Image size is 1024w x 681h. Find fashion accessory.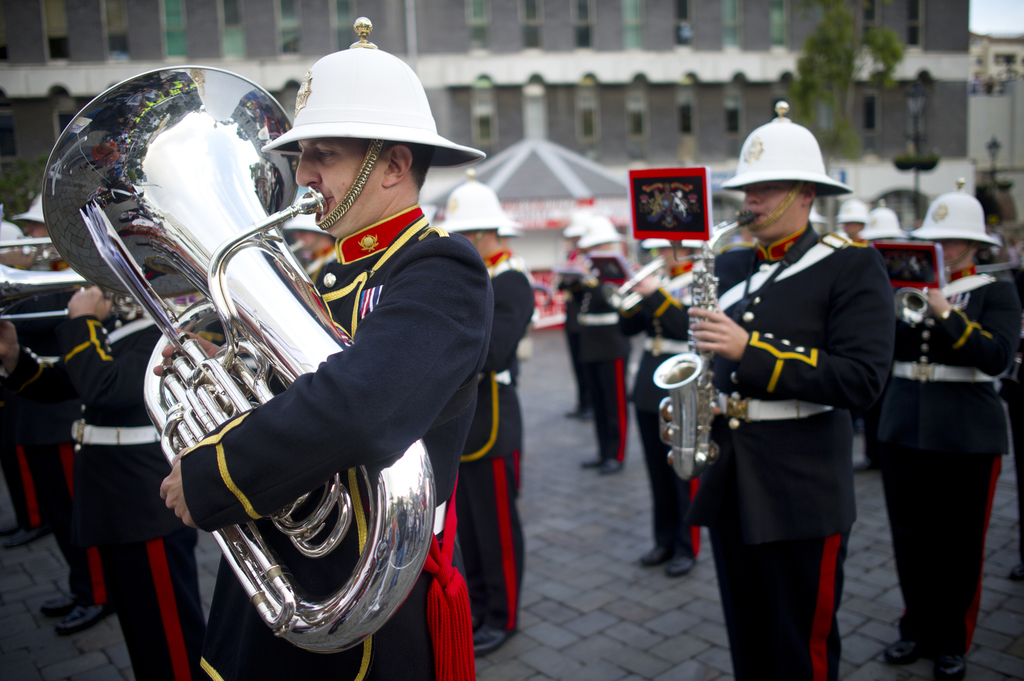
1:527:54:552.
